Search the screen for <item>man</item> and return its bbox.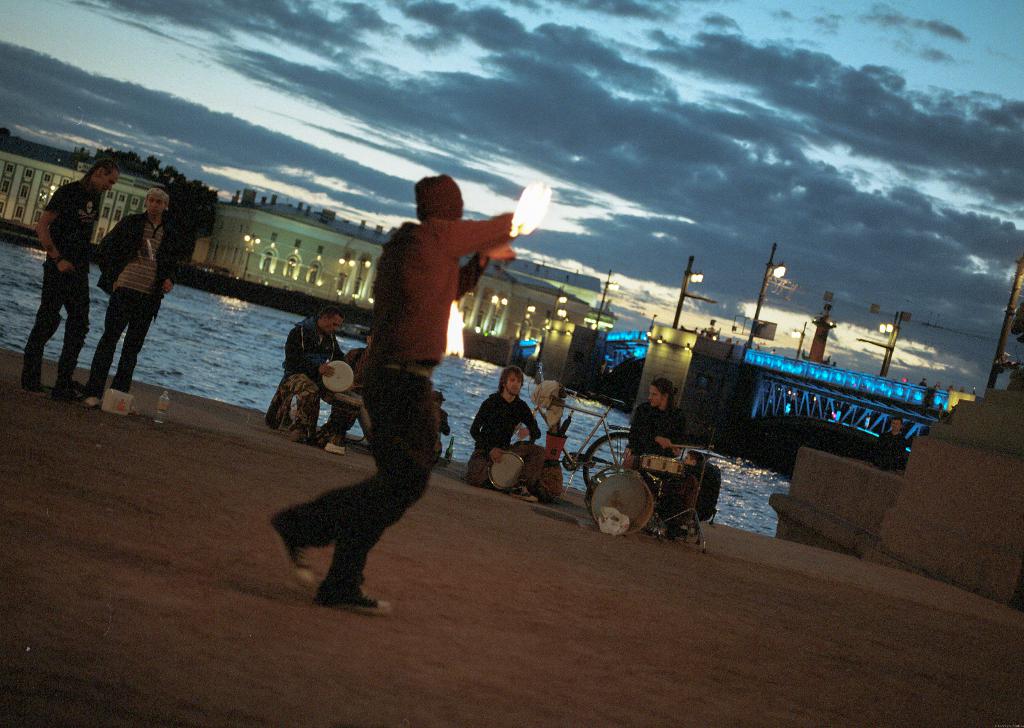
Found: {"left": 271, "top": 305, "right": 351, "bottom": 445}.
